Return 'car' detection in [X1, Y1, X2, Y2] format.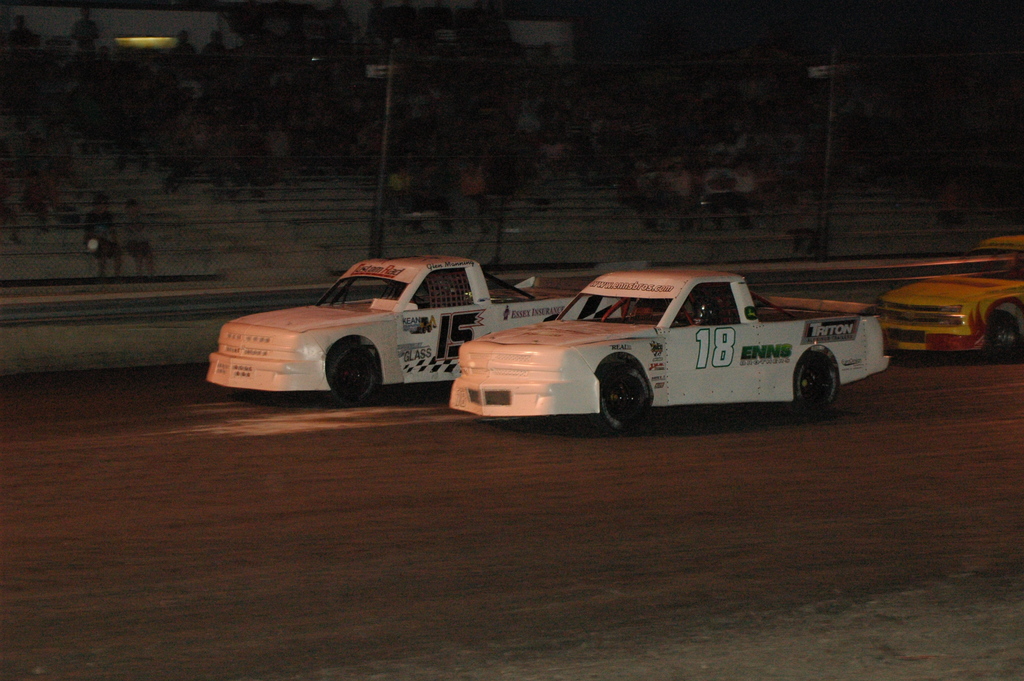
[888, 248, 1017, 361].
